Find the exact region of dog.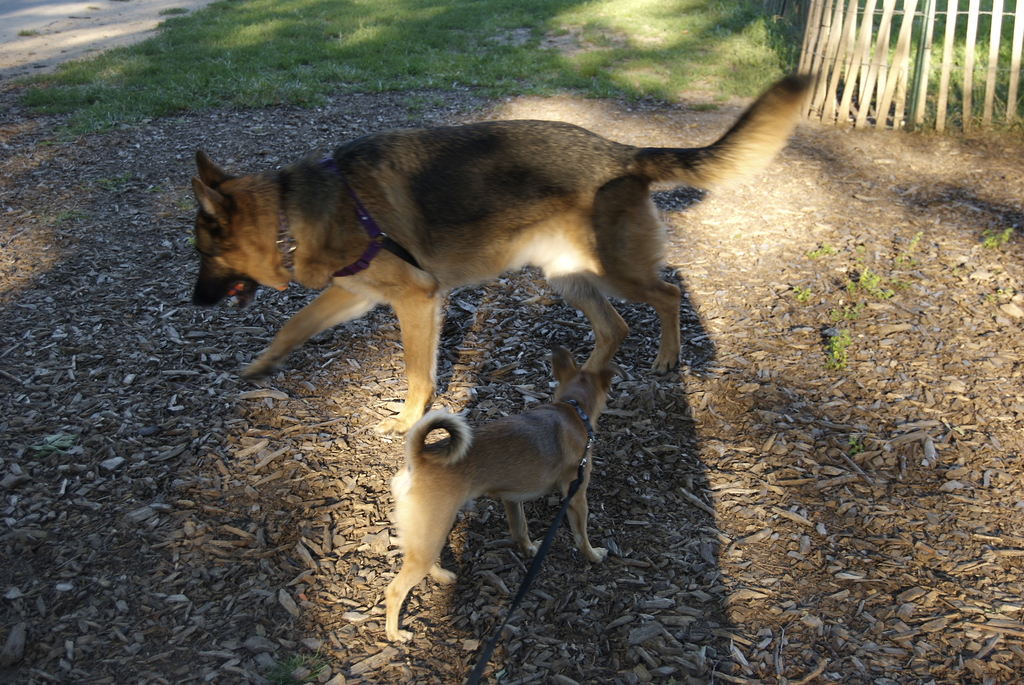
Exact region: locate(192, 69, 822, 434).
